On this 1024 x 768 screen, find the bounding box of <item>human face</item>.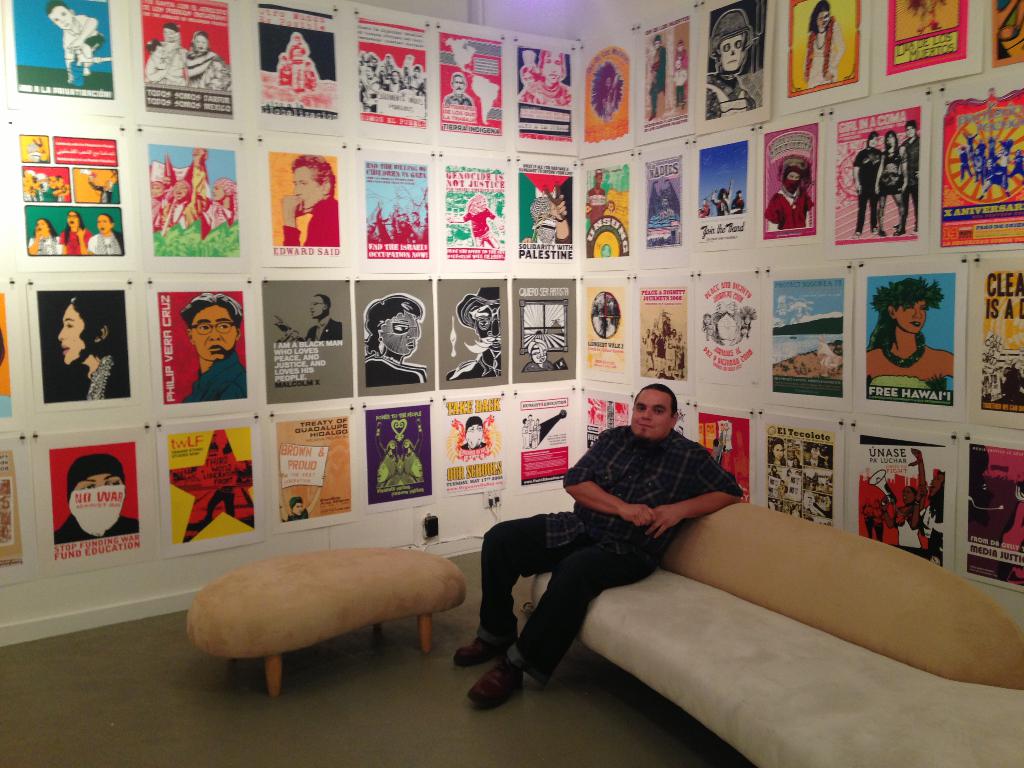
Bounding box: (left=897, top=296, right=927, bottom=332).
